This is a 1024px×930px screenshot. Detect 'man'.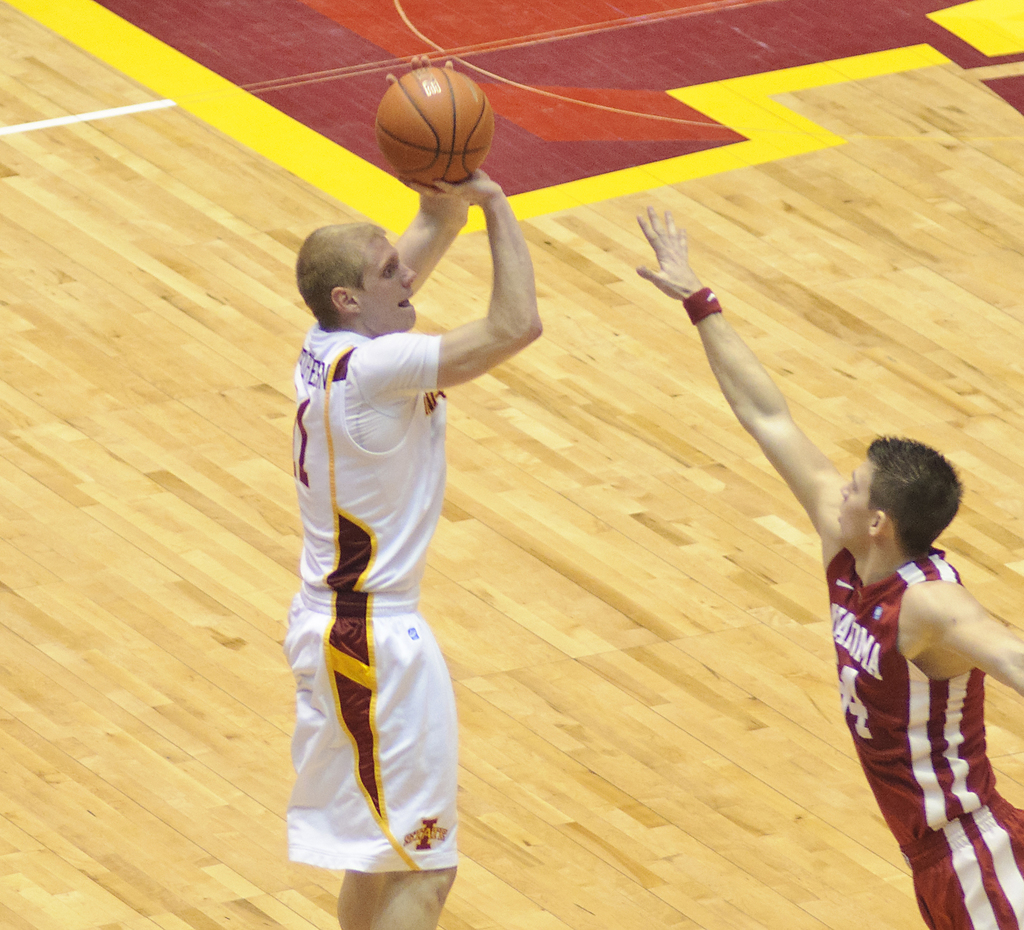
bbox(264, 144, 531, 895).
